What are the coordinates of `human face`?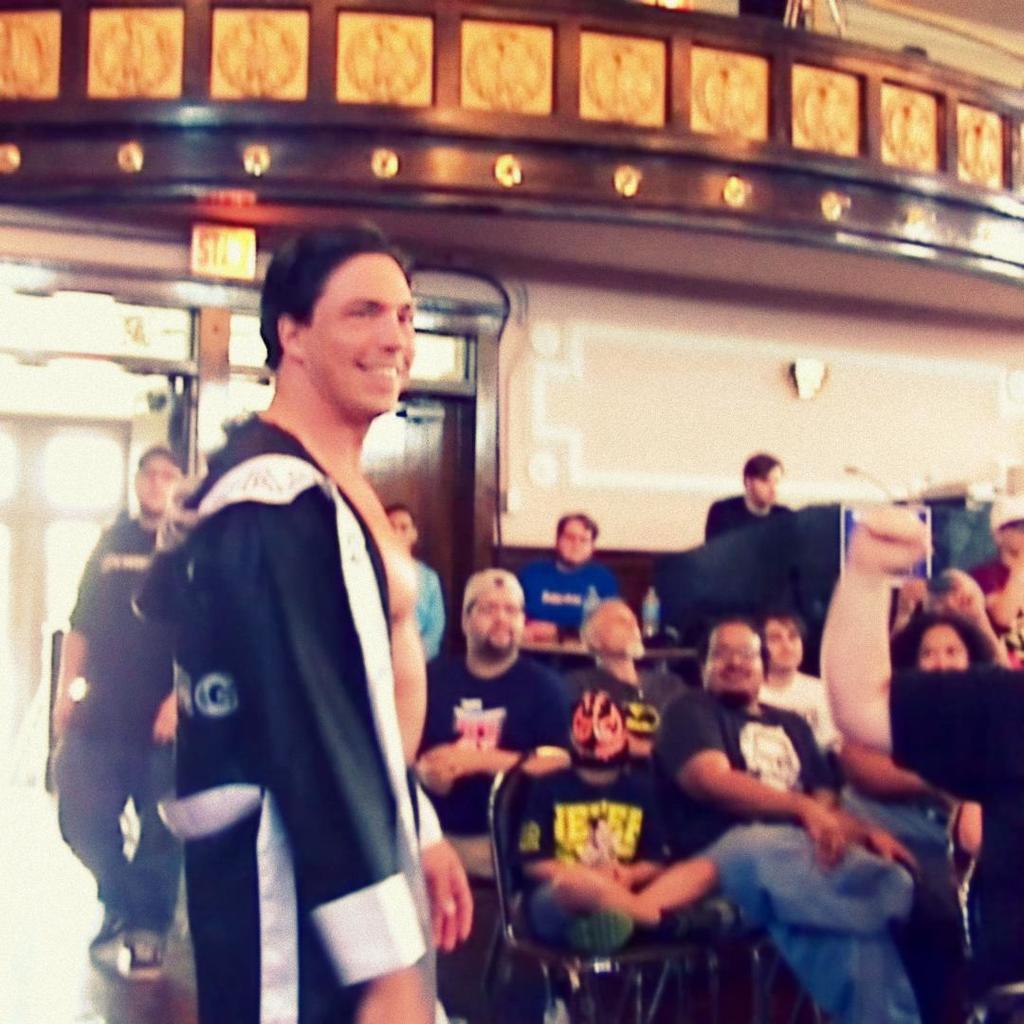
(913, 616, 971, 669).
